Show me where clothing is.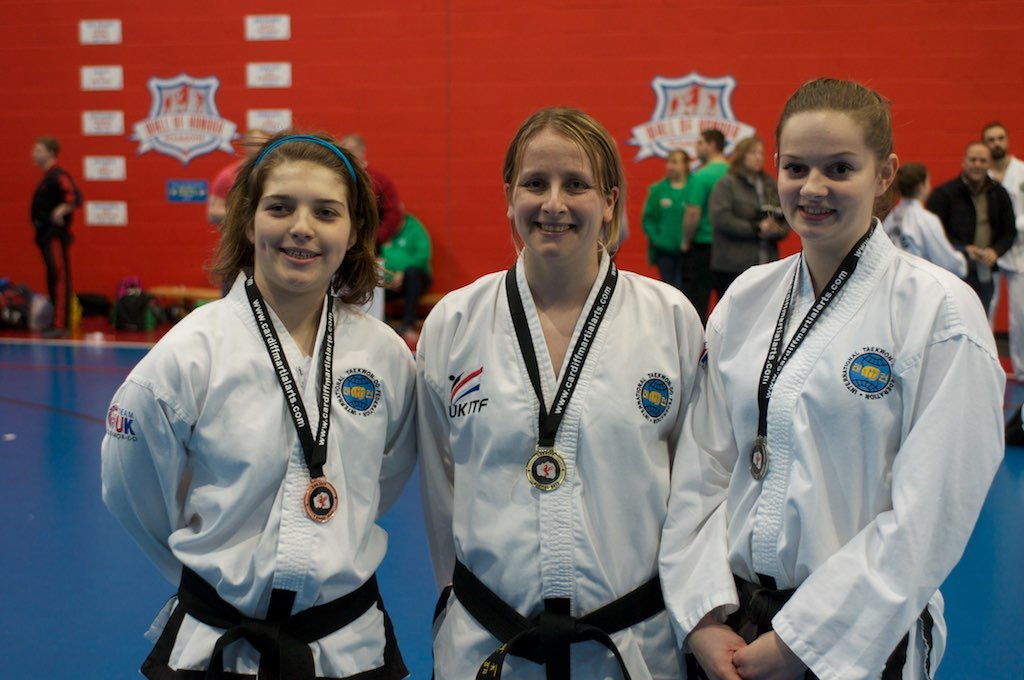
clothing is at BBox(694, 171, 1005, 674).
